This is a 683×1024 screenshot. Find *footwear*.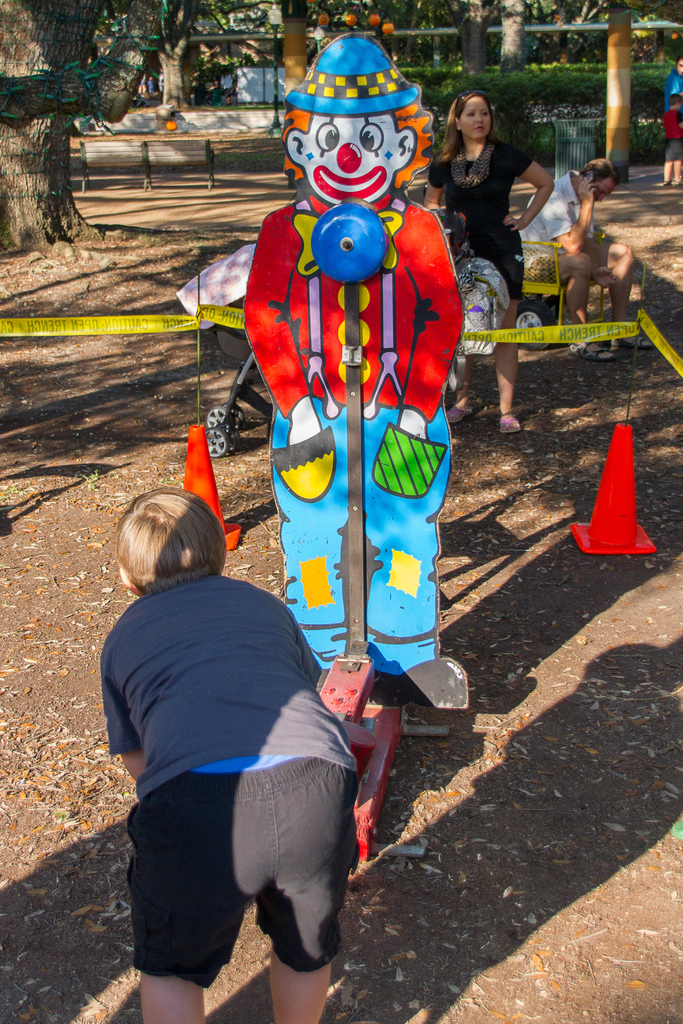
Bounding box: 499, 410, 522, 435.
